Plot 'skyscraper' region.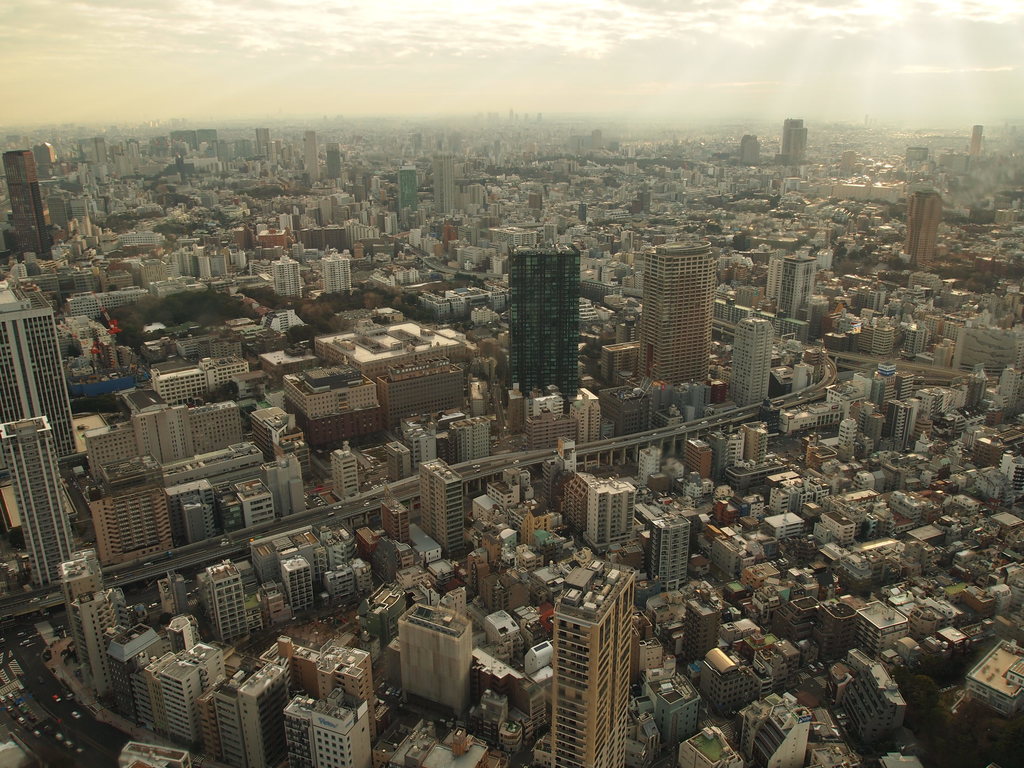
Plotted at {"x1": 552, "y1": 557, "x2": 632, "y2": 767}.
